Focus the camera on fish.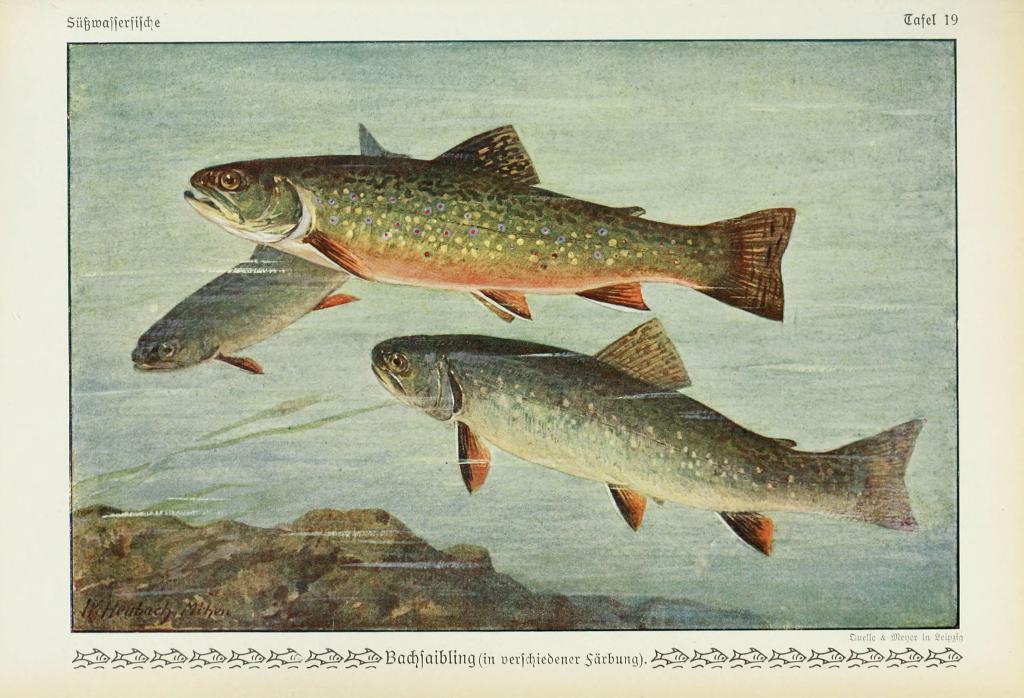
Focus region: detection(129, 122, 420, 386).
